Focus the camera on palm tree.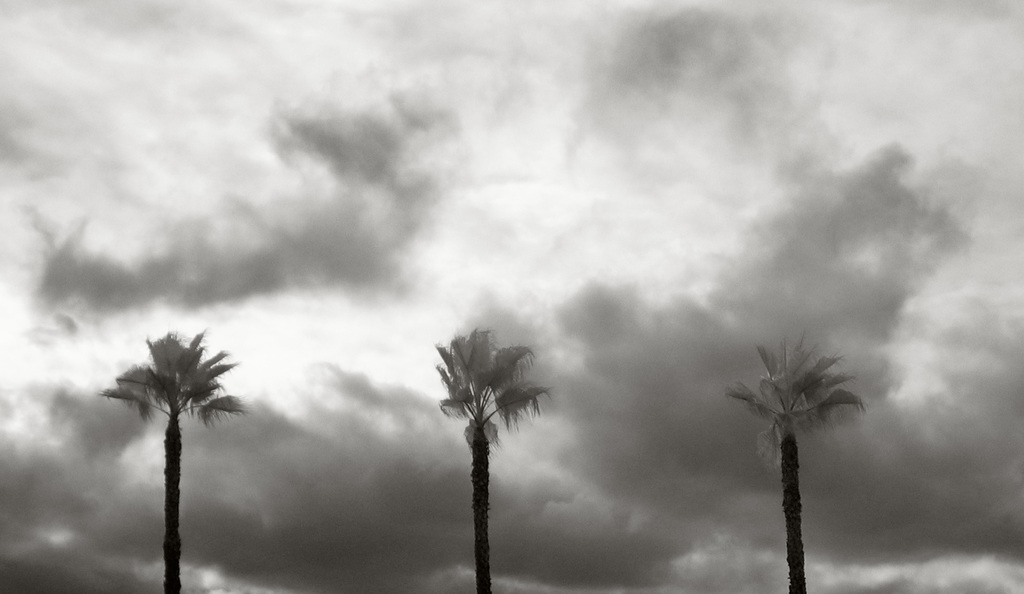
Focus region: box=[422, 323, 551, 593].
